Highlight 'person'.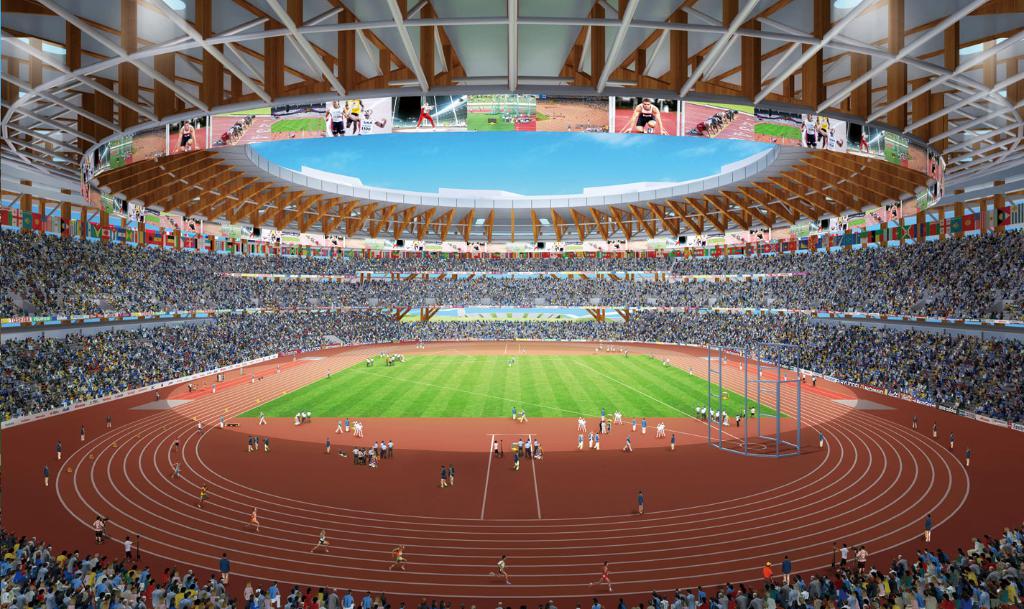
Highlighted region: [left=705, top=113, right=721, bottom=131].
